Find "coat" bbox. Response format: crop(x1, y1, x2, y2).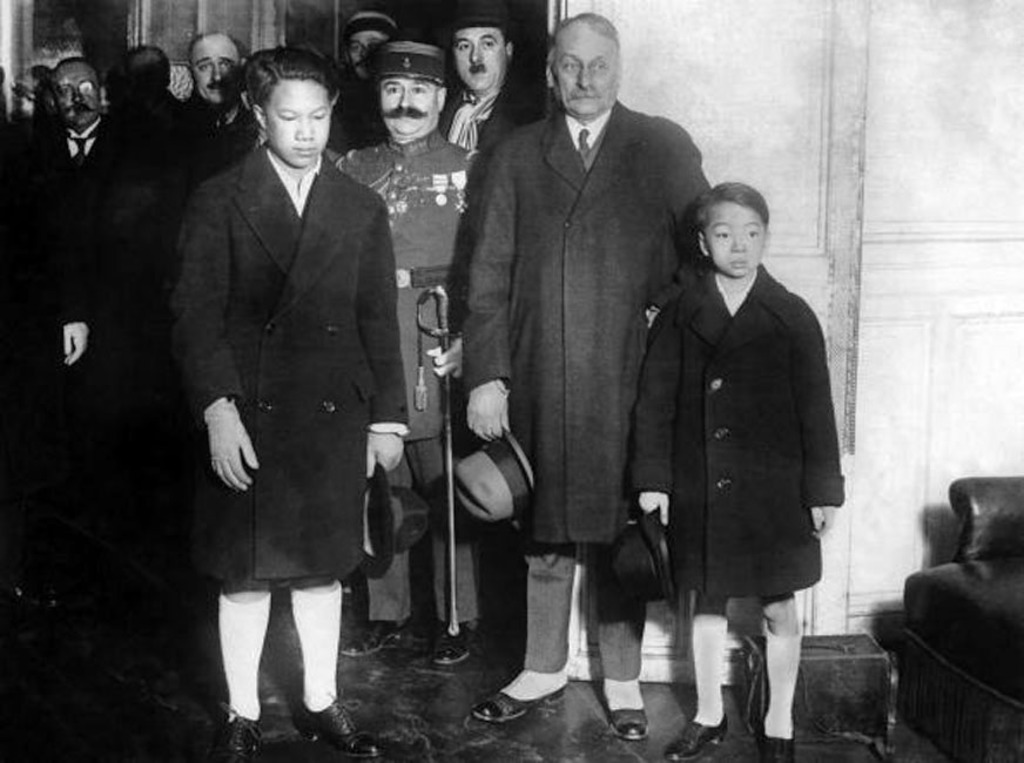
crop(631, 270, 847, 597).
